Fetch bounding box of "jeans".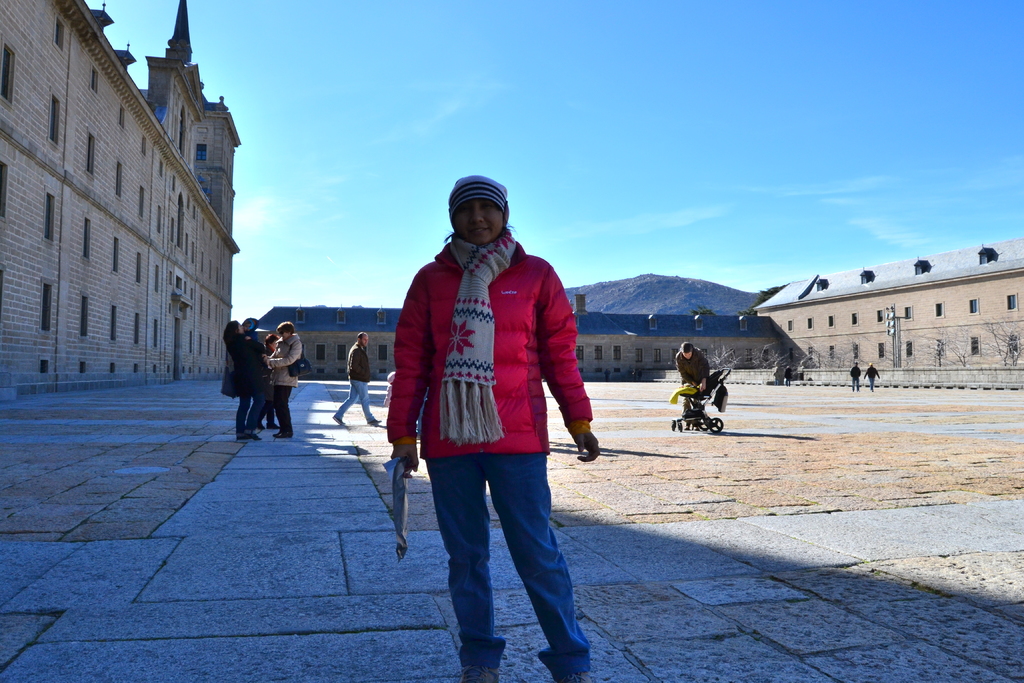
Bbox: 336/378/376/423.
